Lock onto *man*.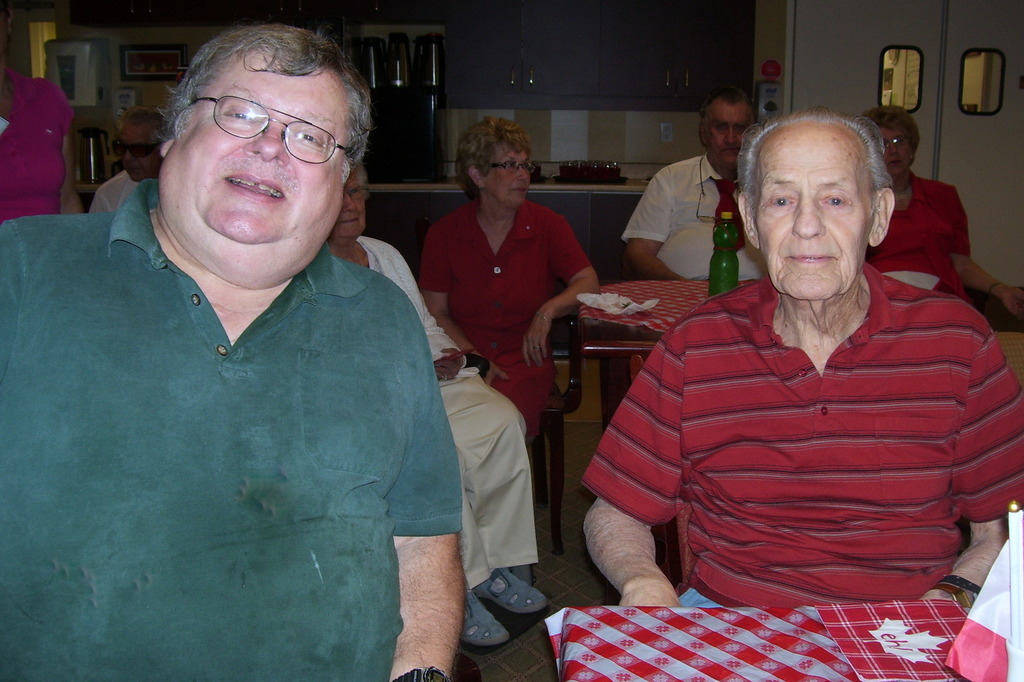
Locked: (90, 106, 164, 212).
